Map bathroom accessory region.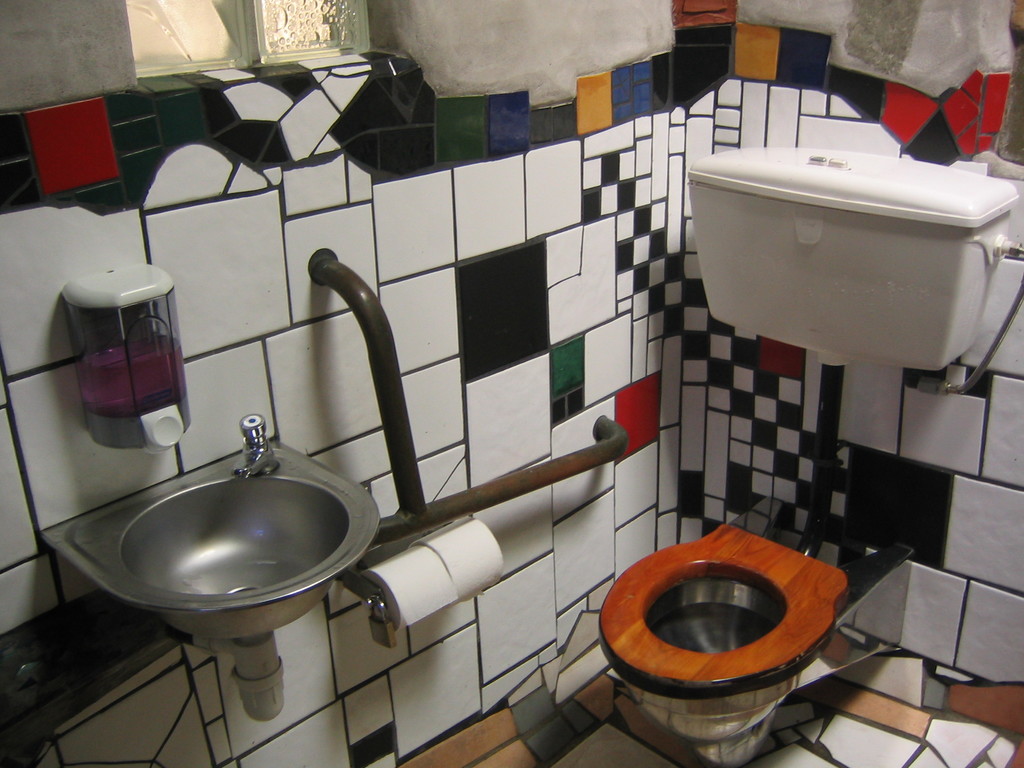
Mapped to region(591, 495, 915, 767).
